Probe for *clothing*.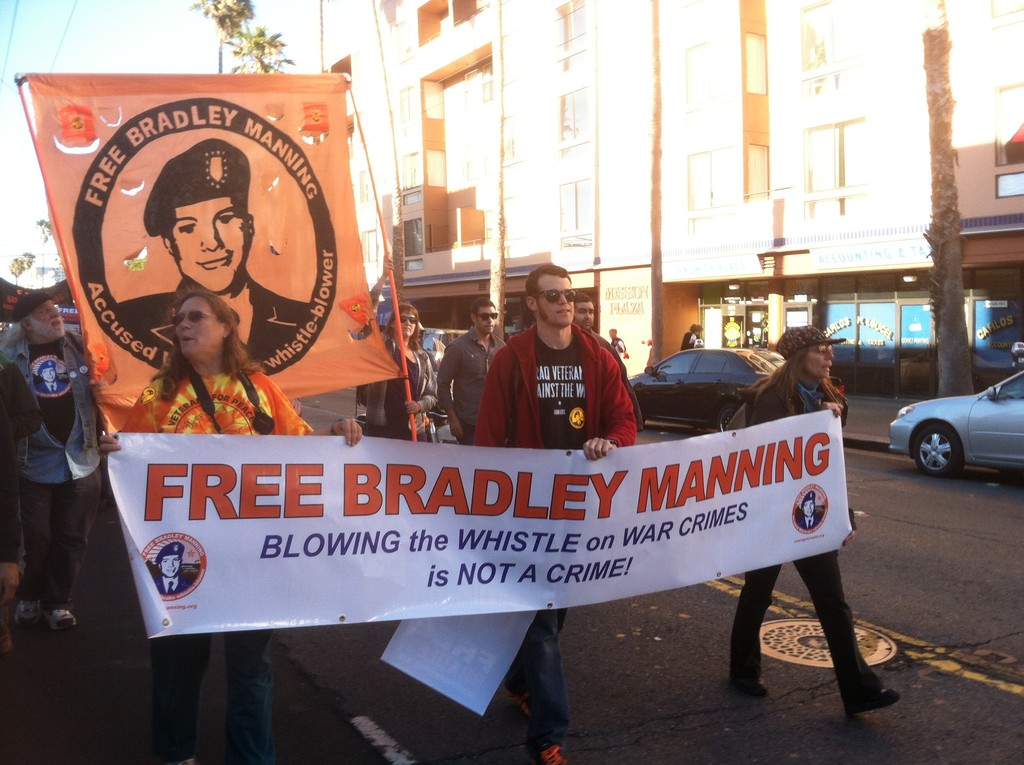
Probe result: 490/309/622/451.
